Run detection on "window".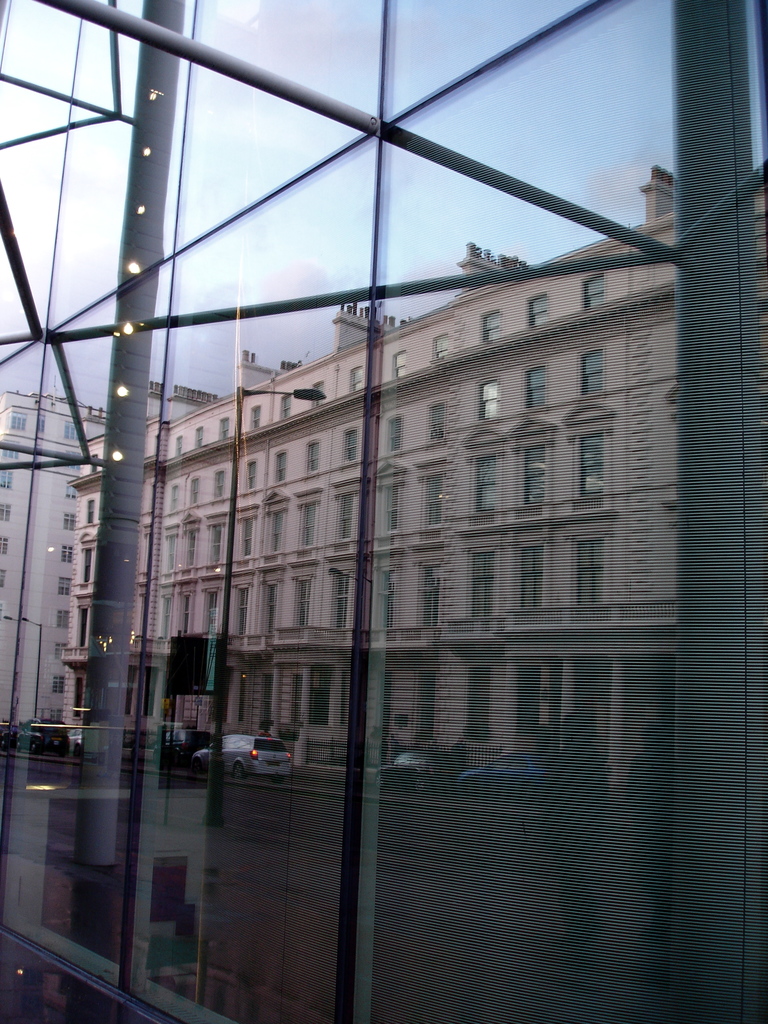
Result: 265,577,281,633.
